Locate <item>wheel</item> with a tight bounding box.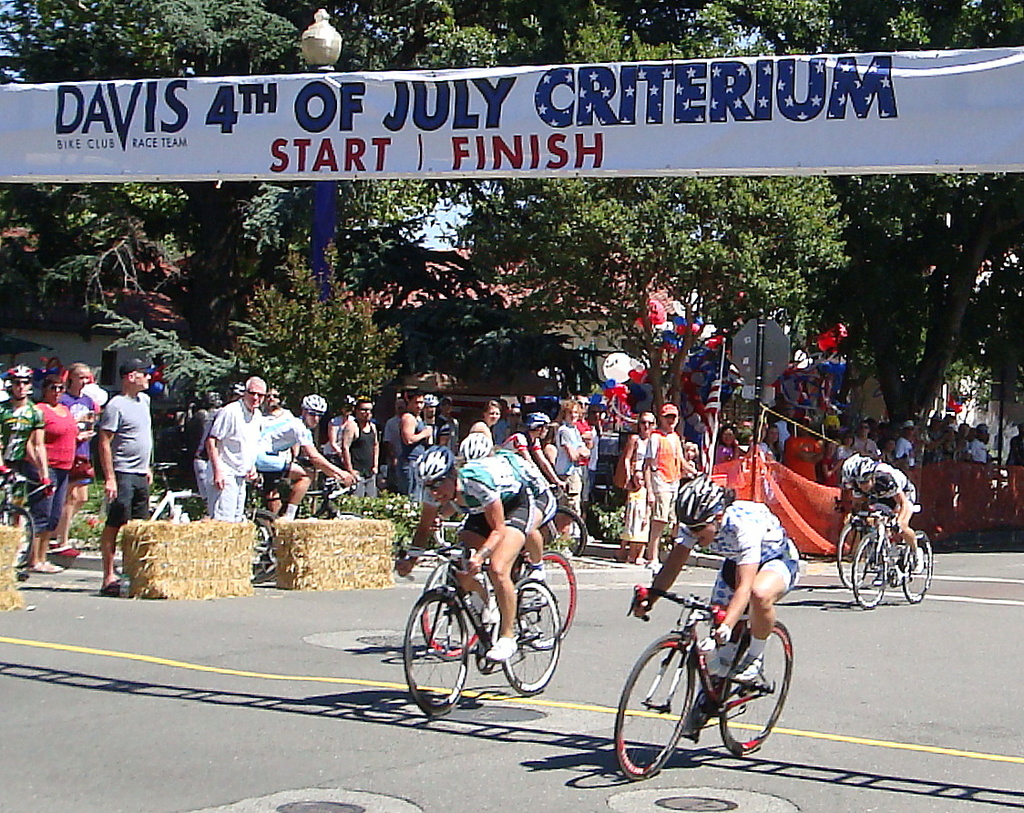
Rect(538, 506, 587, 557).
